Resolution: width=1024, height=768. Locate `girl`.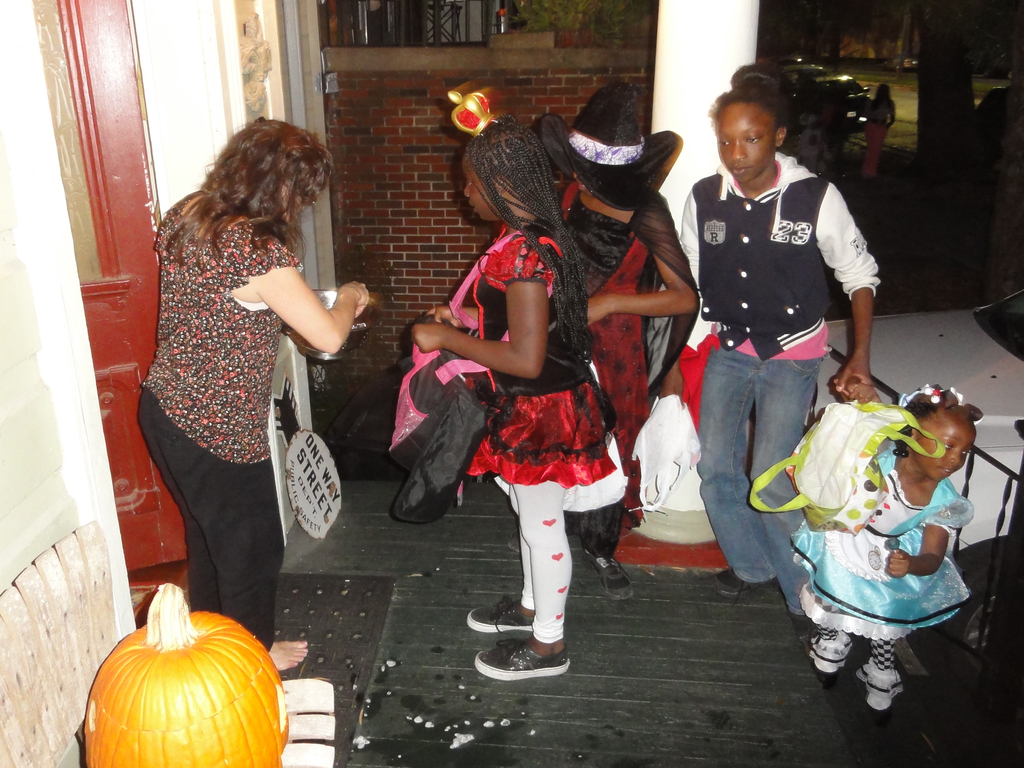
[406,124,633,677].
